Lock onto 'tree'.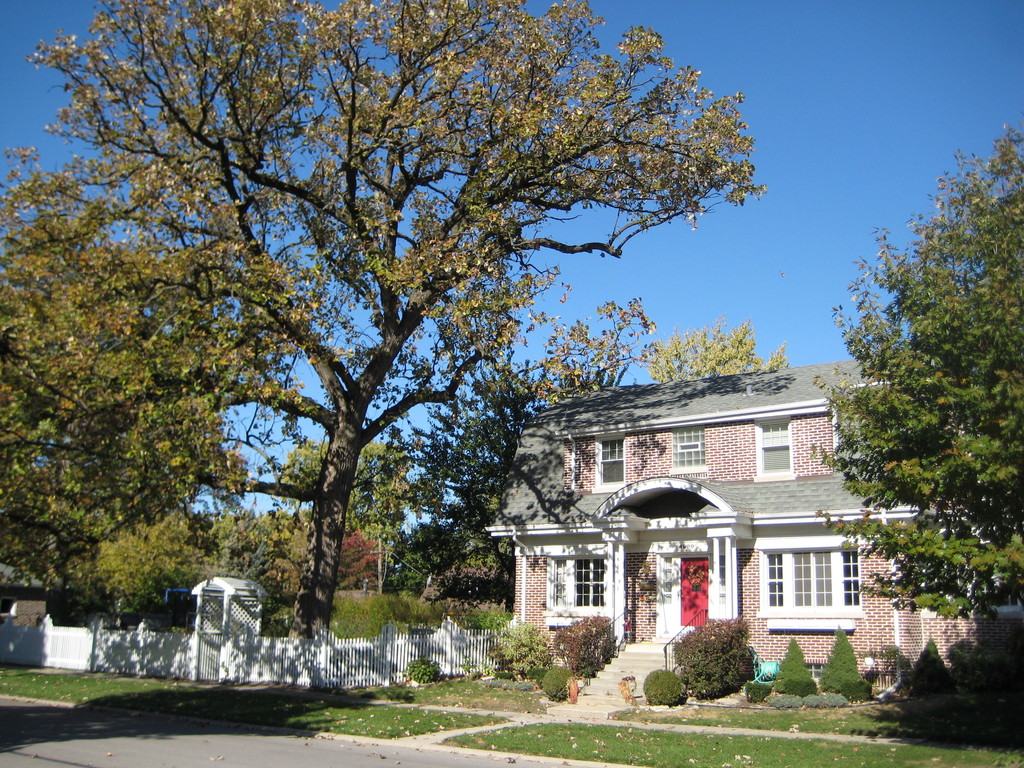
Locked: l=644, t=311, r=789, b=386.
